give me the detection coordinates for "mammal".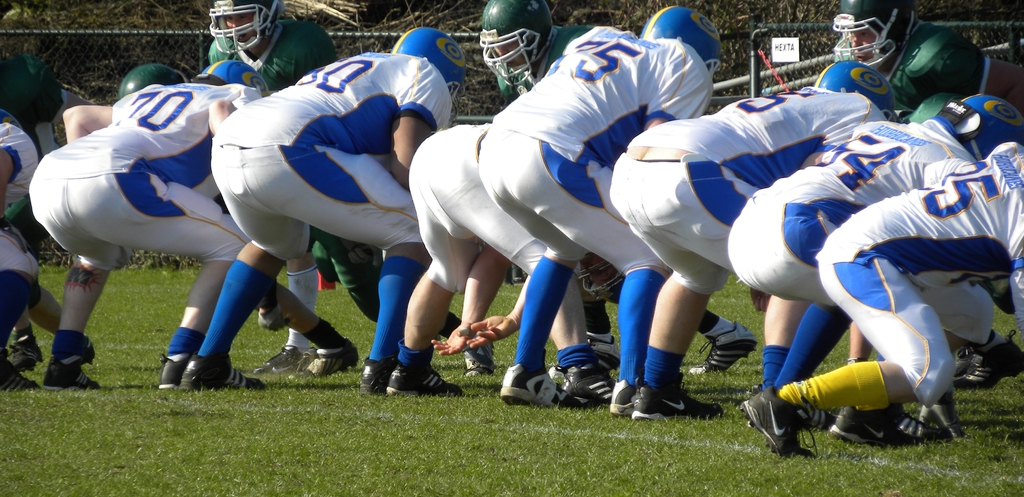
l=29, t=60, r=269, b=393.
